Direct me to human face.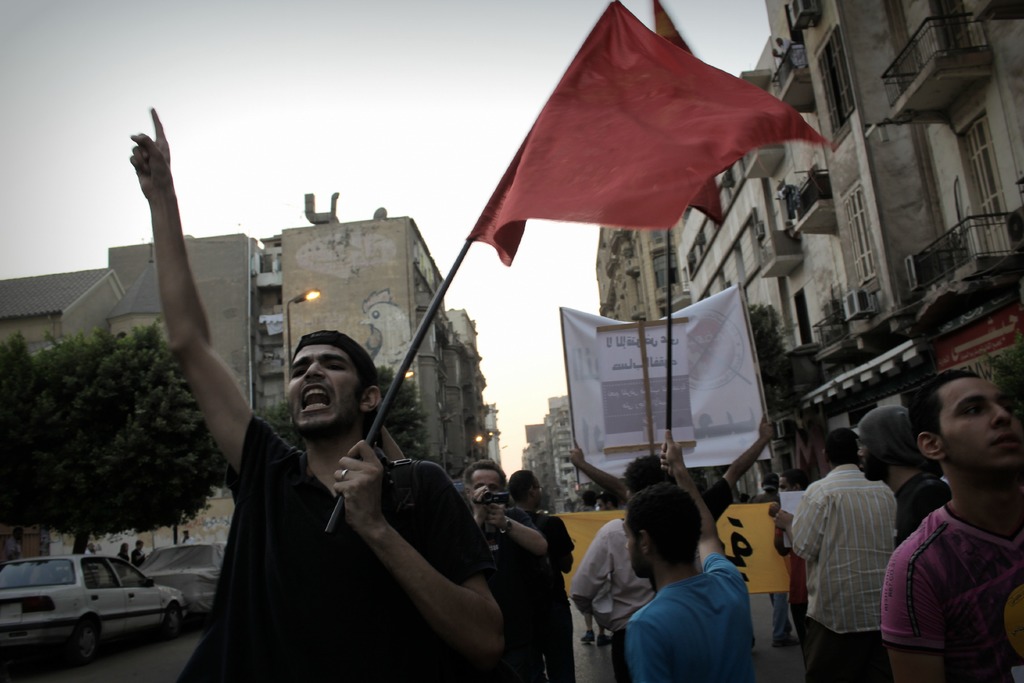
Direction: bbox=(470, 466, 507, 494).
